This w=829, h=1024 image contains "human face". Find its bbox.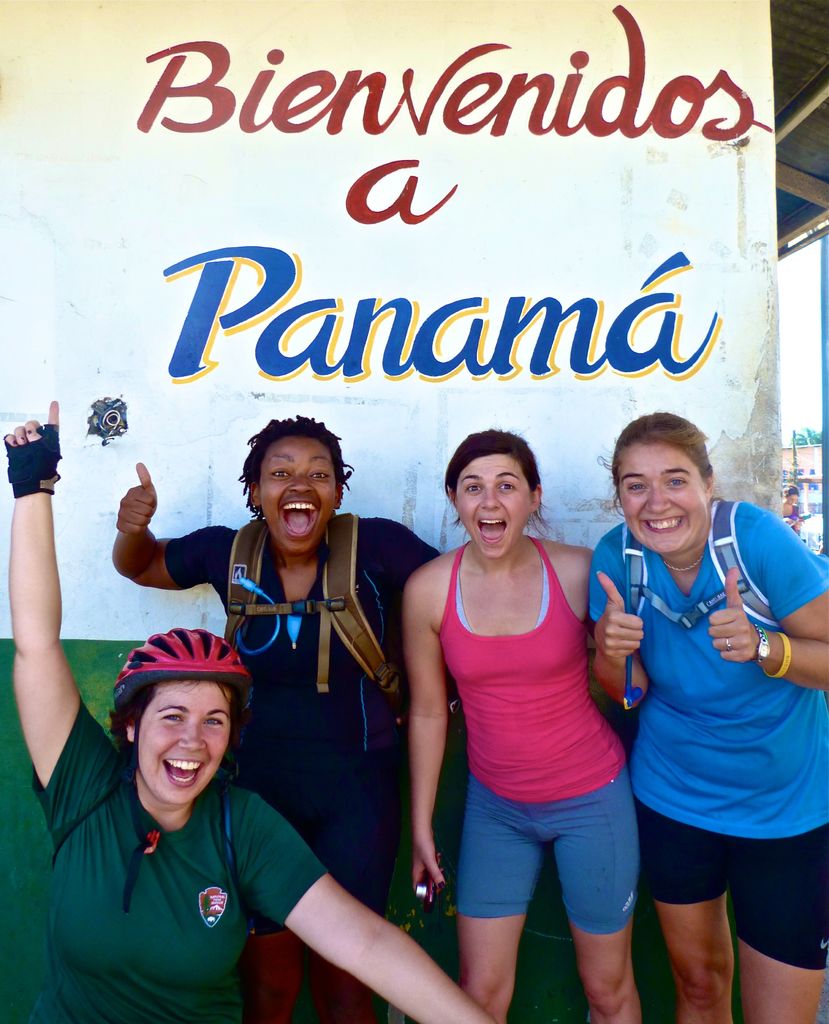
(135,673,231,804).
